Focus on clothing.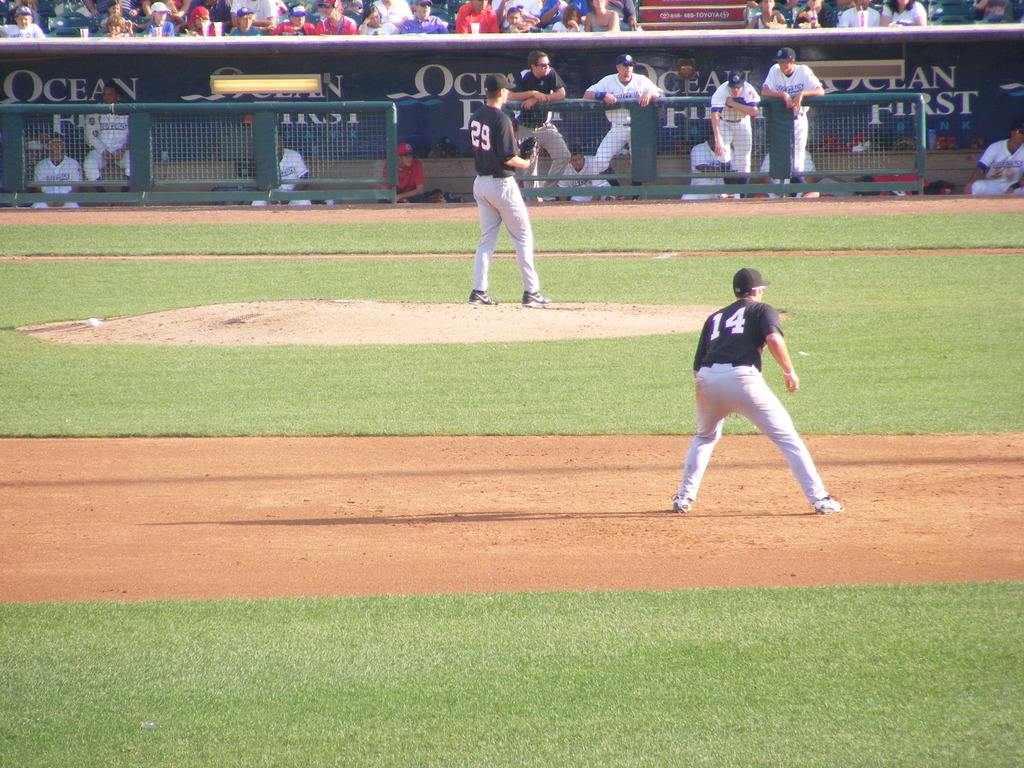
Focused at pyautogui.locateOnScreen(509, 74, 574, 184).
